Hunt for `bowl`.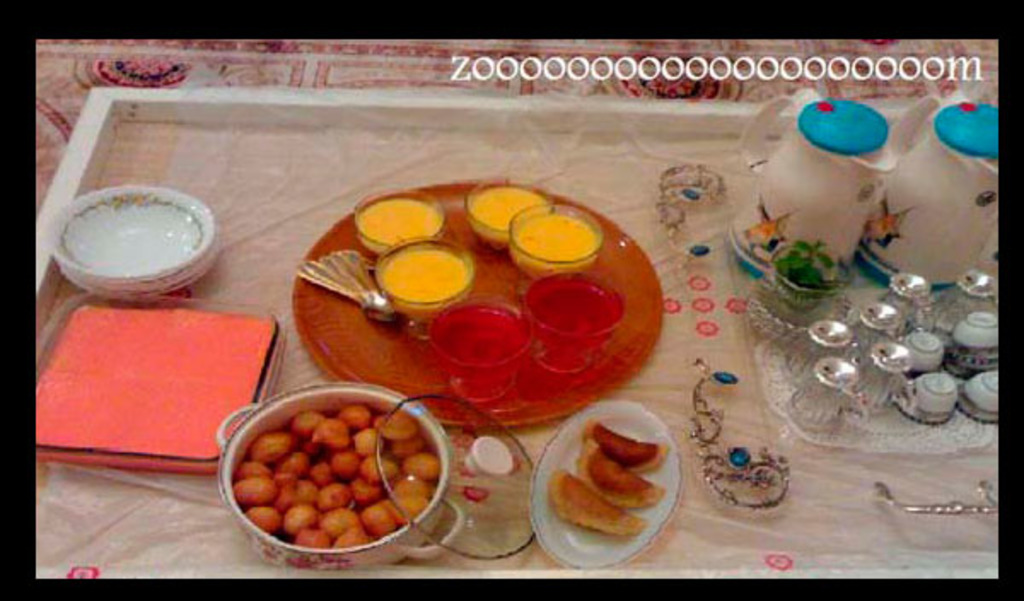
Hunted down at 509, 205, 602, 277.
